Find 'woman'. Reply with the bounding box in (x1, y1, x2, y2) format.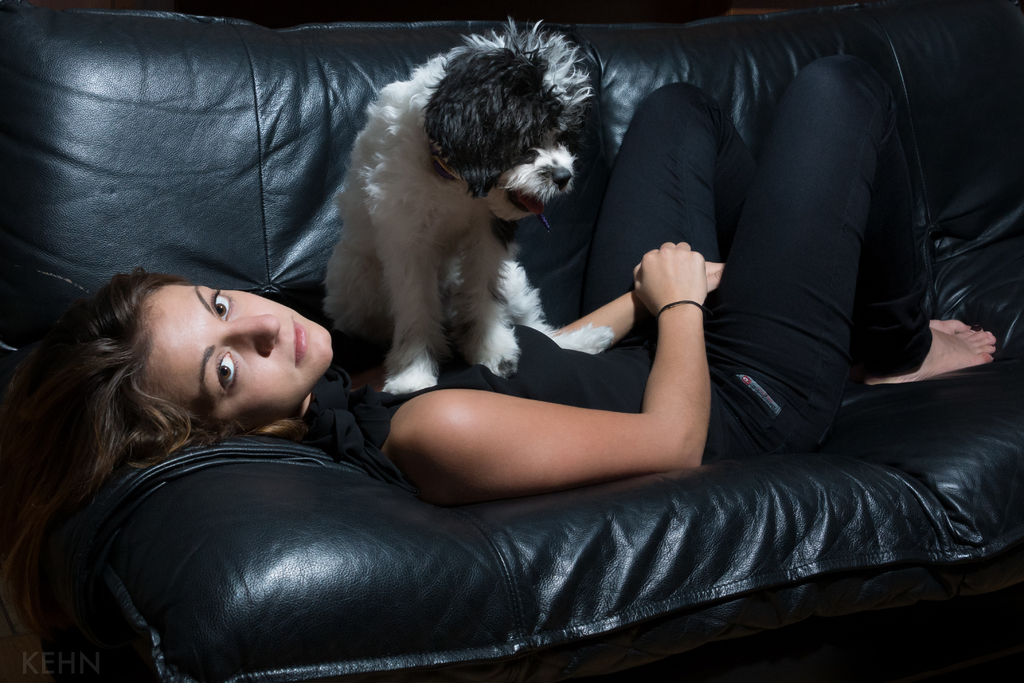
(0, 54, 997, 502).
